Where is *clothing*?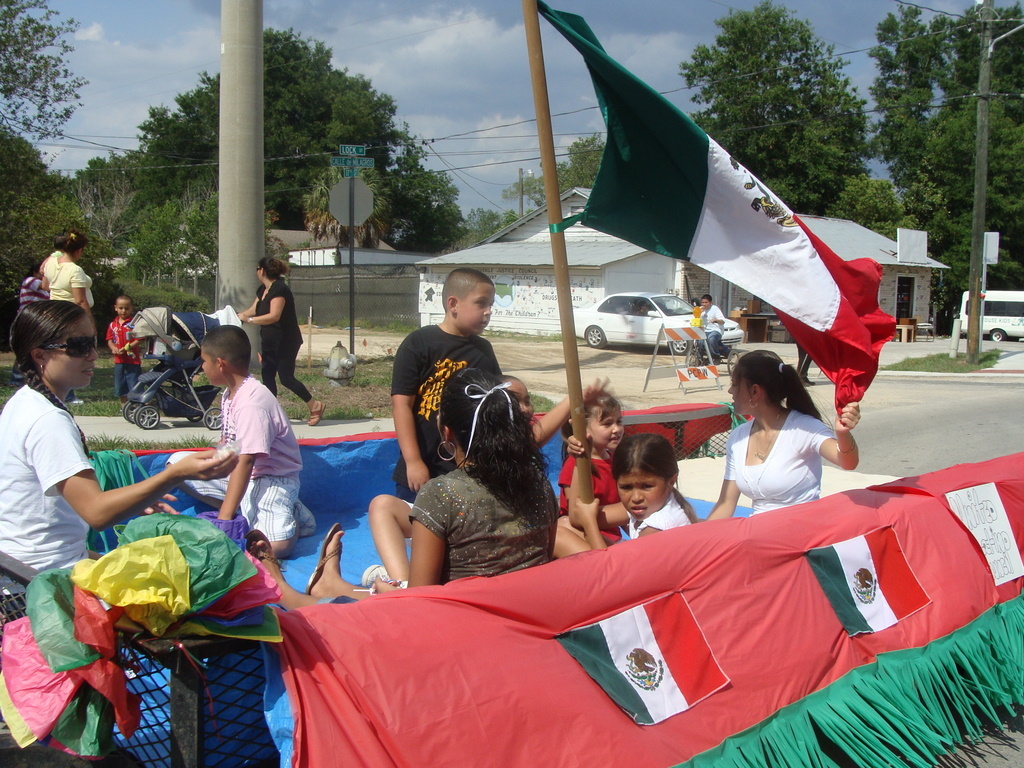
Rect(377, 322, 532, 568).
